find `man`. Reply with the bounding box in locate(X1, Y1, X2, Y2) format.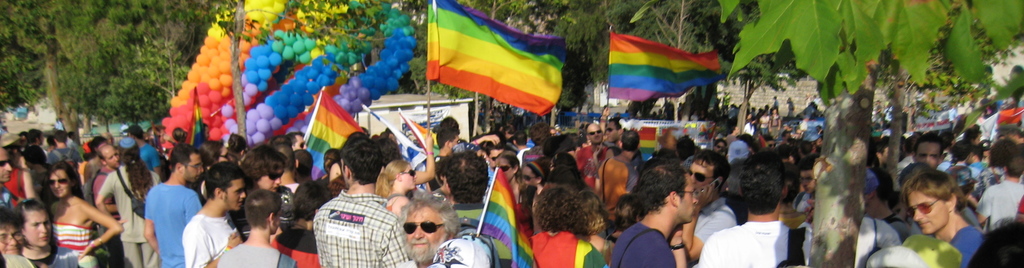
locate(911, 142, 964, 174).
